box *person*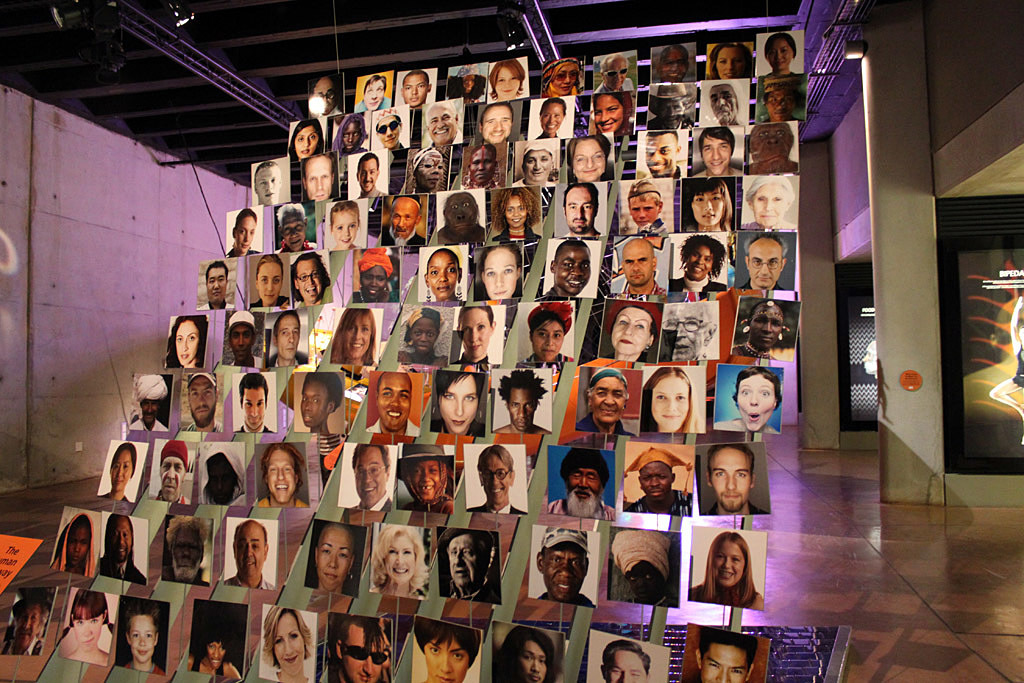
box(288, 119, 328, 197)
